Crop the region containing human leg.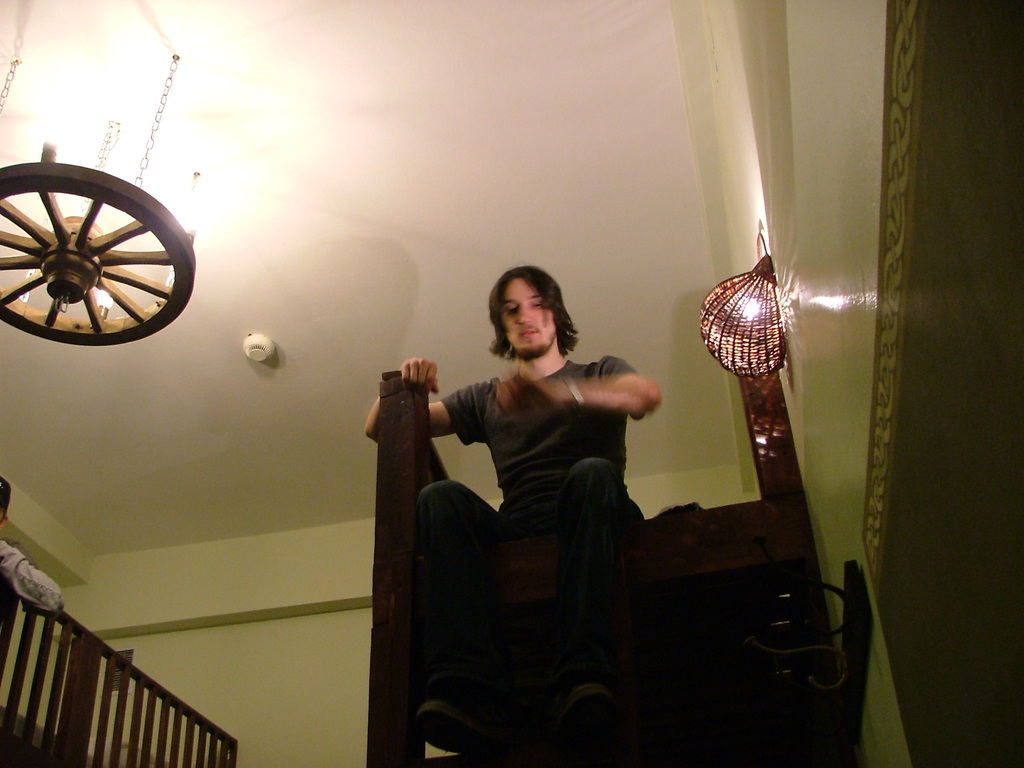
Crop region: crop(407, 482, 508, 760).
